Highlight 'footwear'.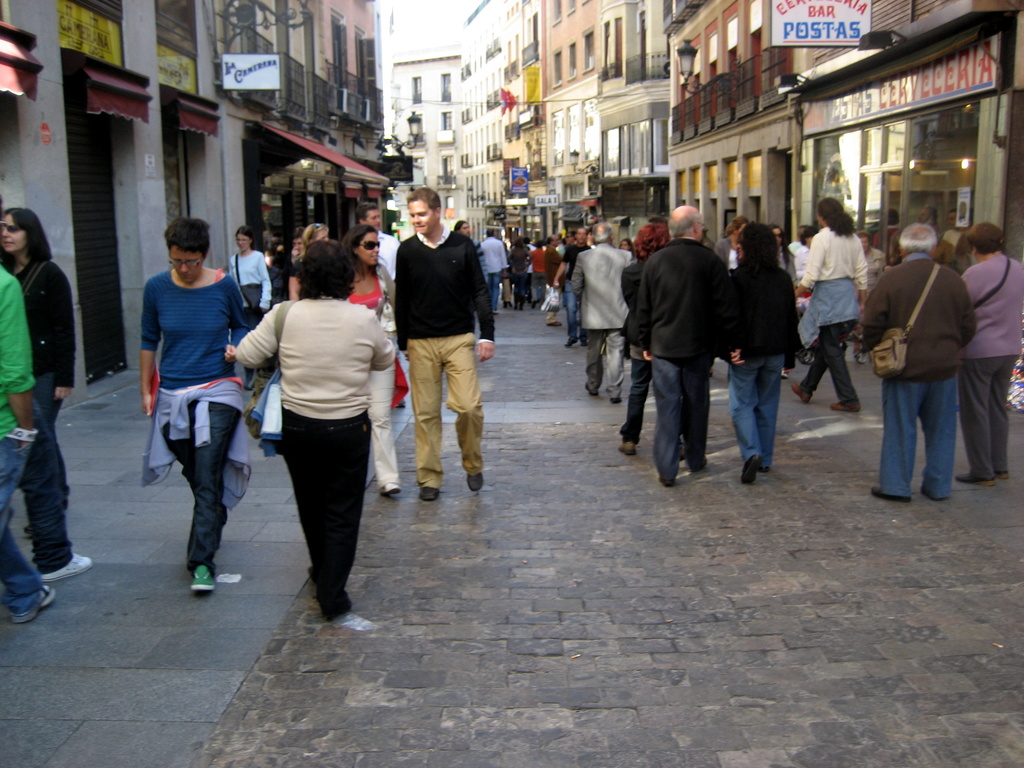
Highlighted region: pyautogui.locateOnScreen(530, 301, 538, 311).
